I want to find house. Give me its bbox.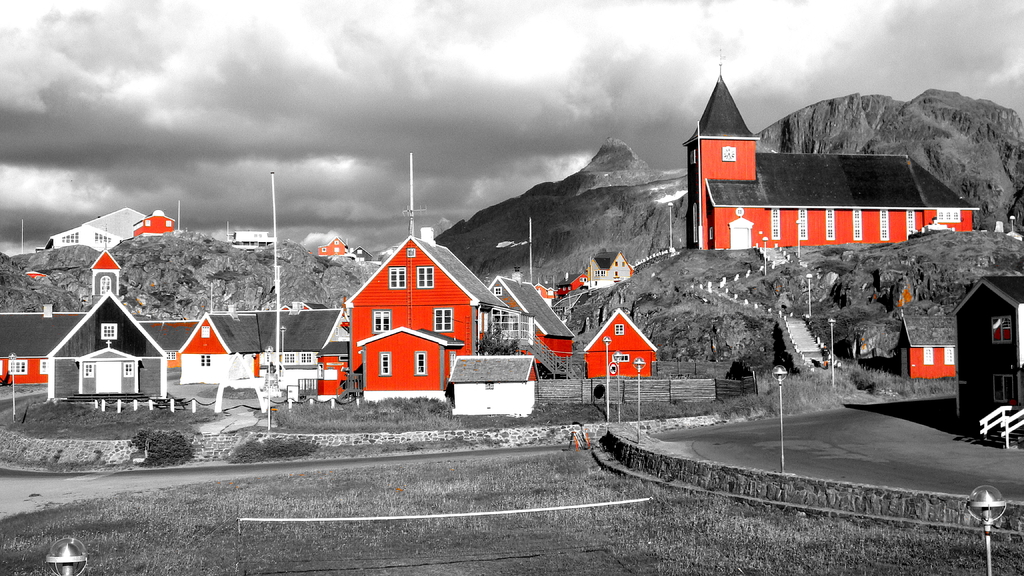
box(218, 221, 282, 257).
